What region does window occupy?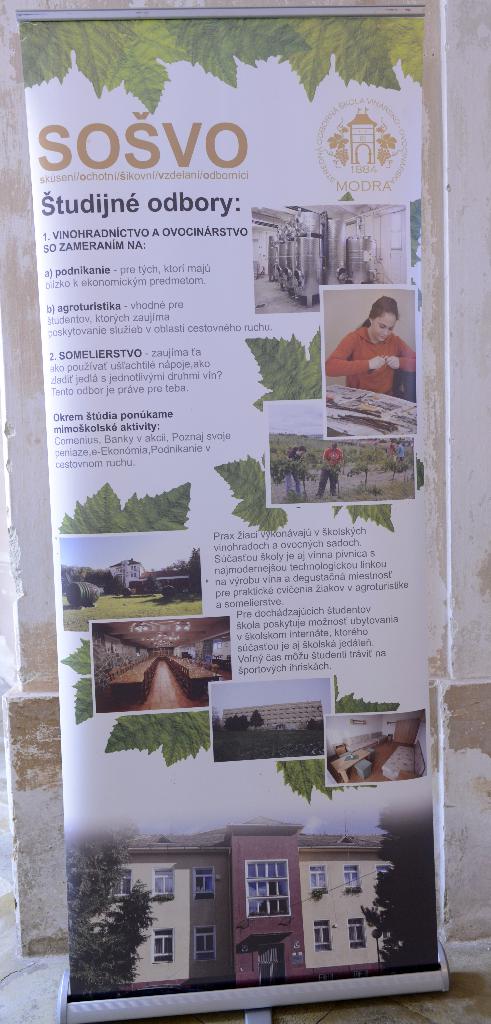
315/916/330/950.
